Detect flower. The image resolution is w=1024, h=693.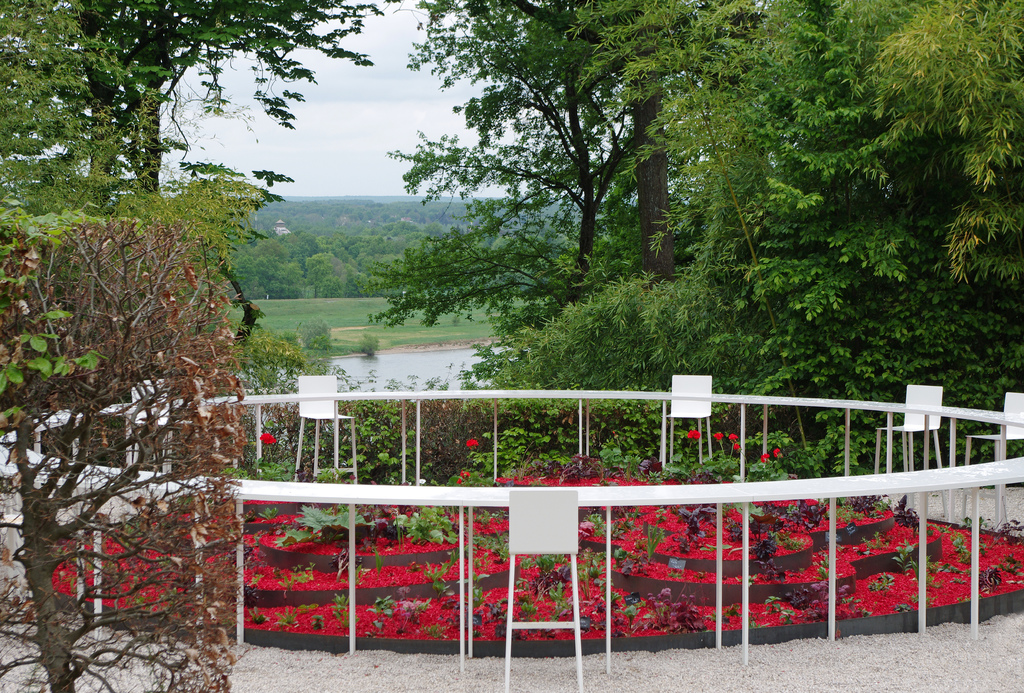
<region>468, 439, 479, 446</region>.
